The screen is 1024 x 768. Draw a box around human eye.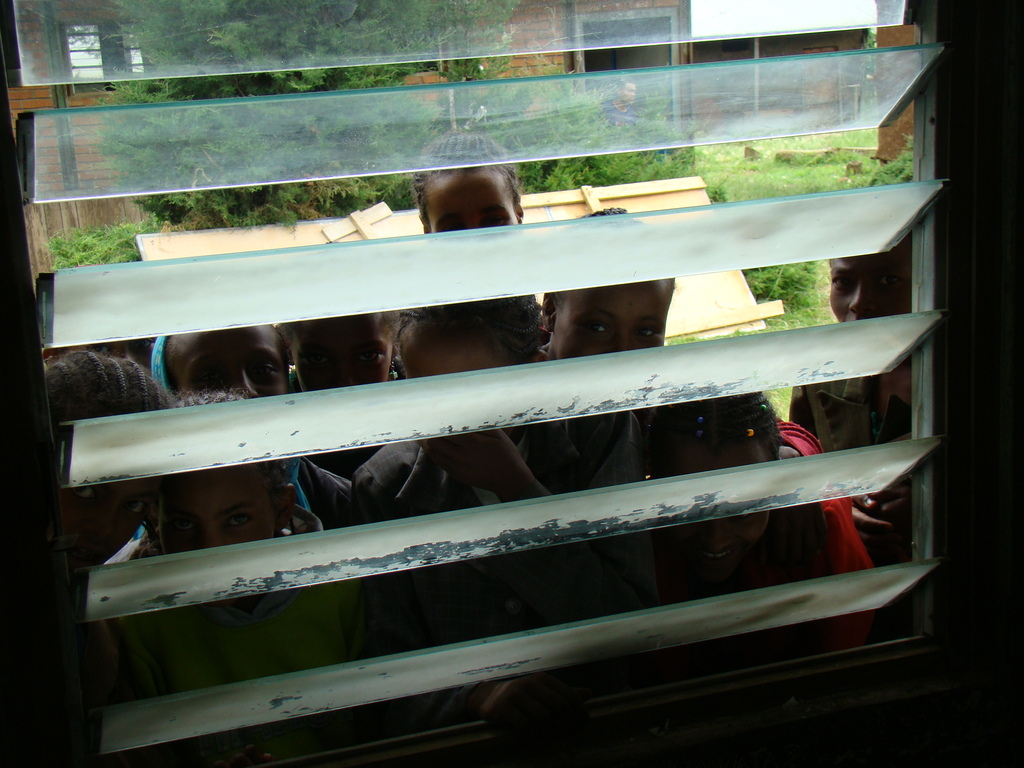
229, 514, 248, 528.
